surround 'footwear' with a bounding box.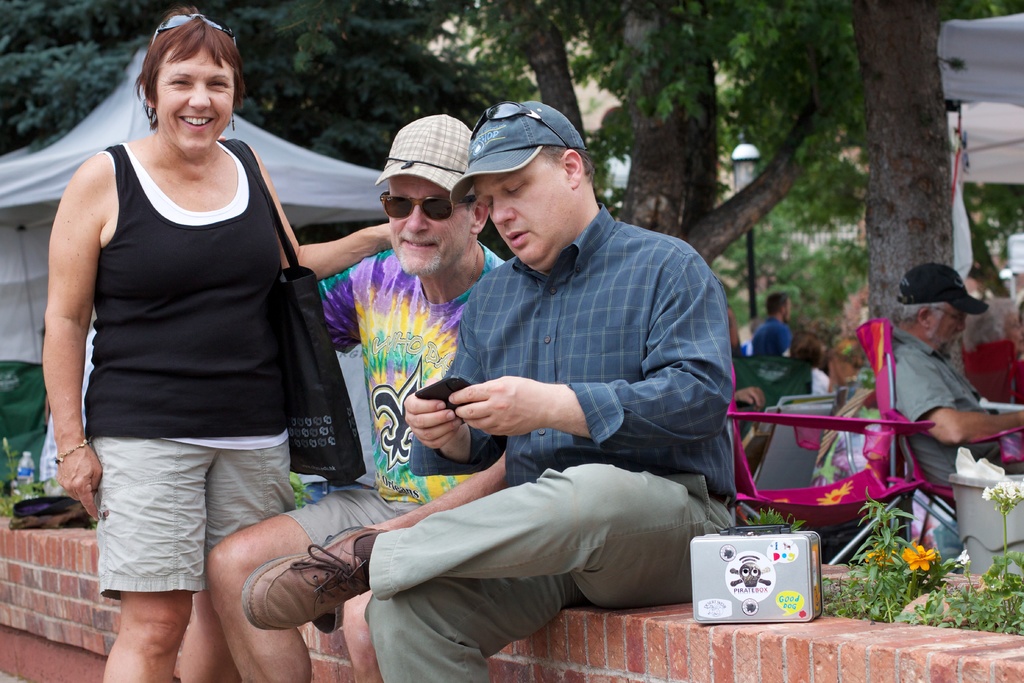
211, 536, 366, 649.
